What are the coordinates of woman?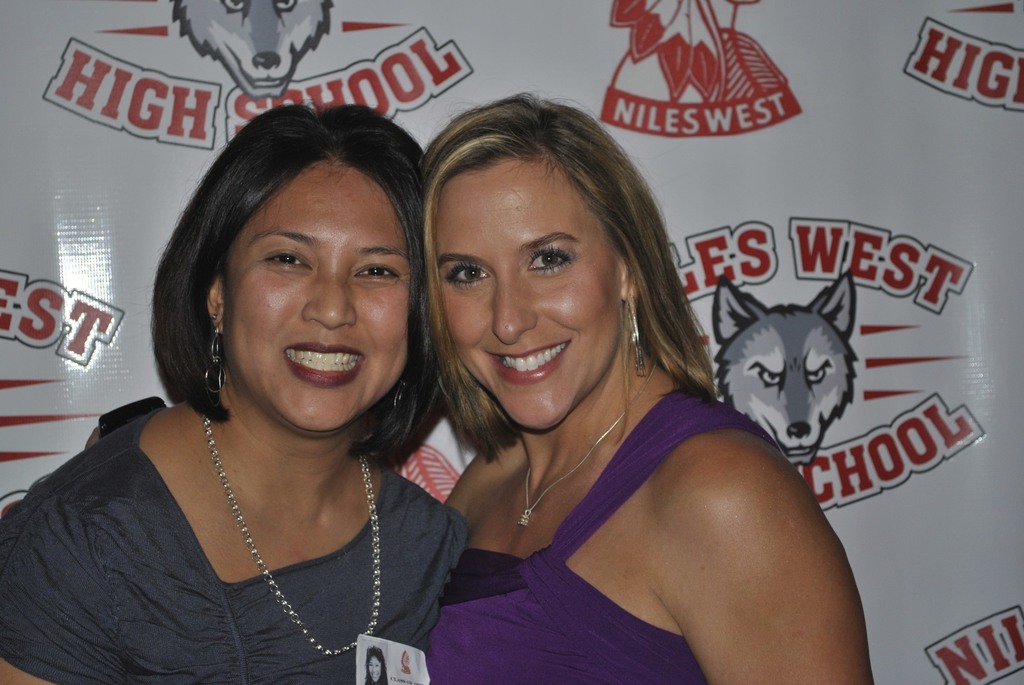
bbox(49, 91, 493, 684).
